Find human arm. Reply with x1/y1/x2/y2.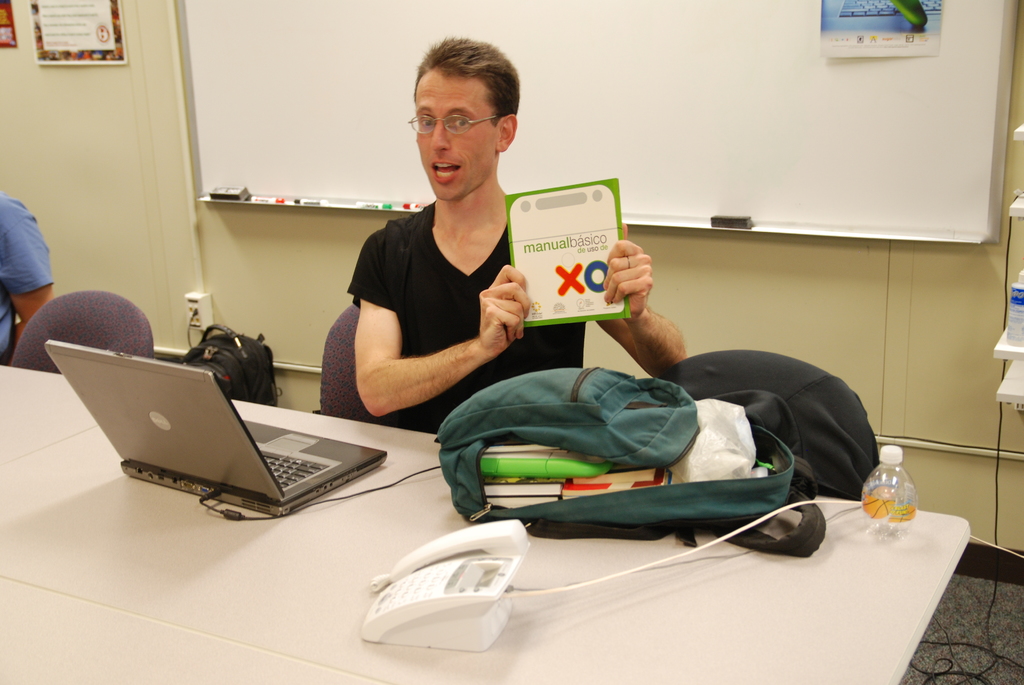
326/284/506/420.
